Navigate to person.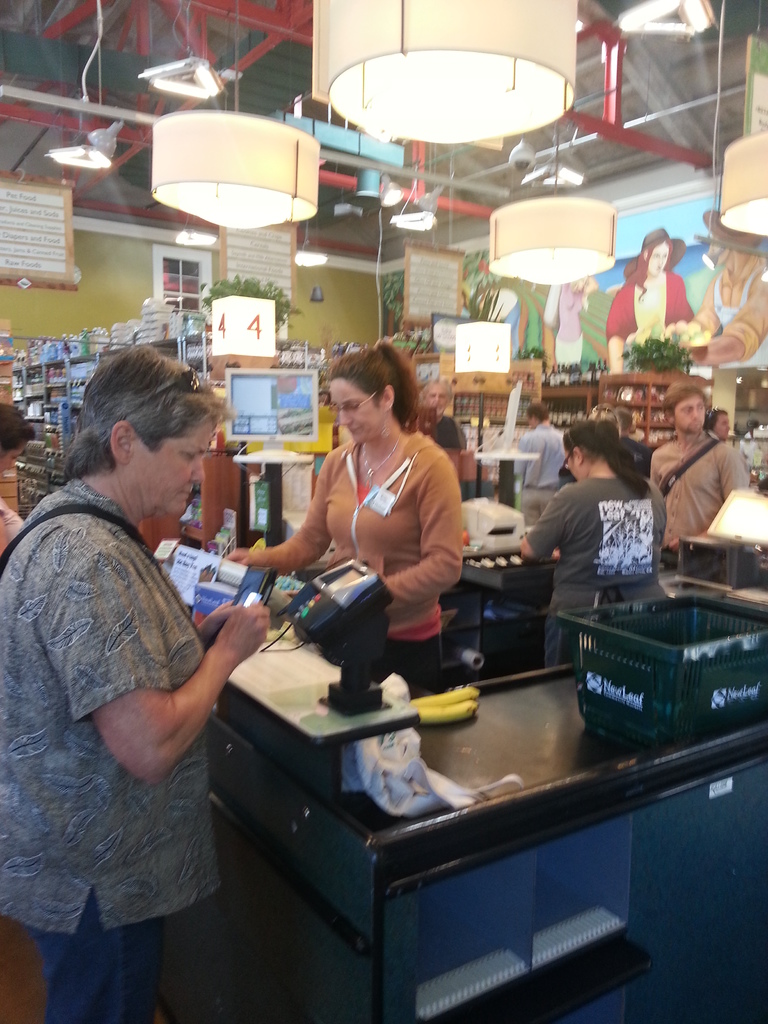
Navigation target: detection(640, 390, 756, 570).
